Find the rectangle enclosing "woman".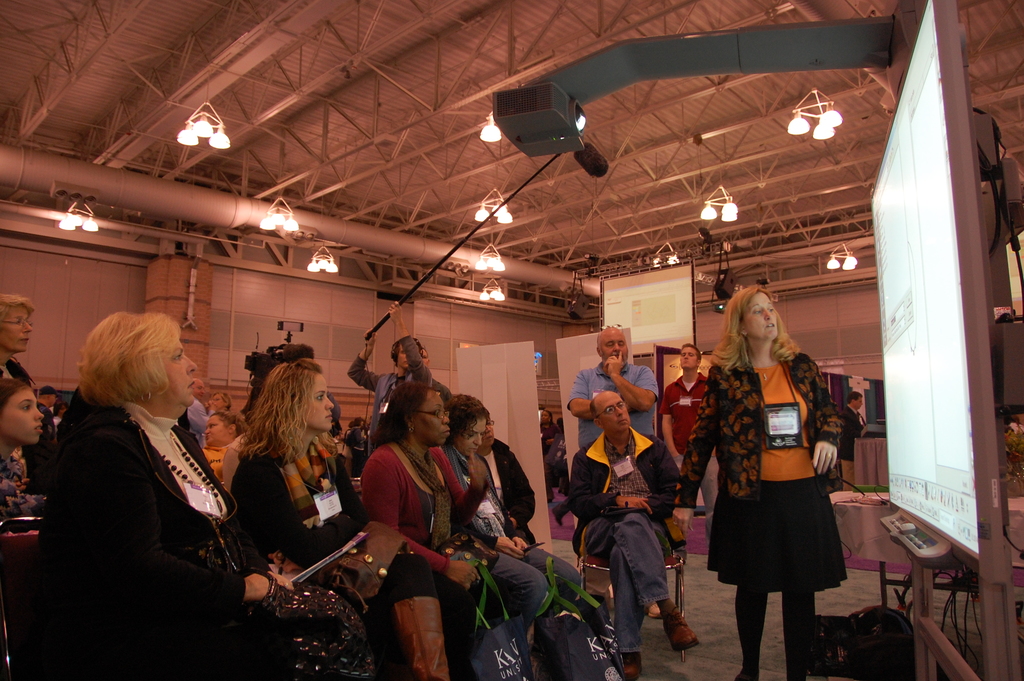
detection(667, 282, 842, 680).
